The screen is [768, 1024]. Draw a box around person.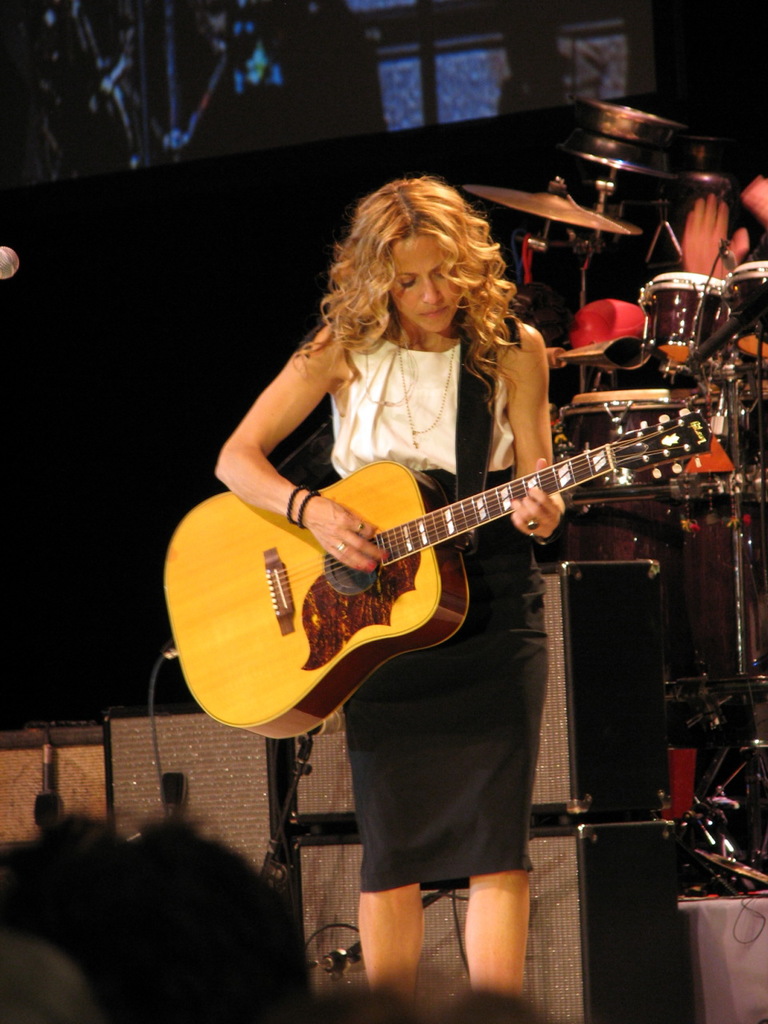
locate(215, 176, 567, 993).
